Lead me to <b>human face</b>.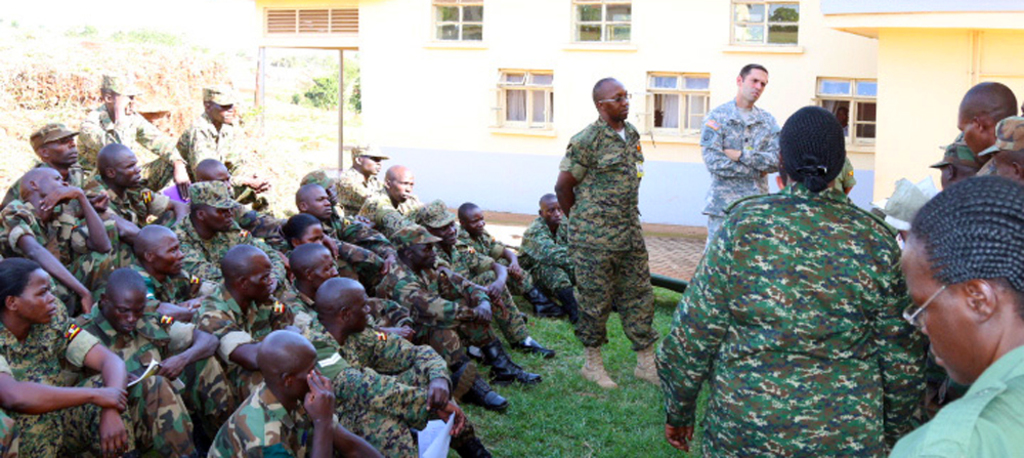
Lead to region(955, 116, 980, 164).
